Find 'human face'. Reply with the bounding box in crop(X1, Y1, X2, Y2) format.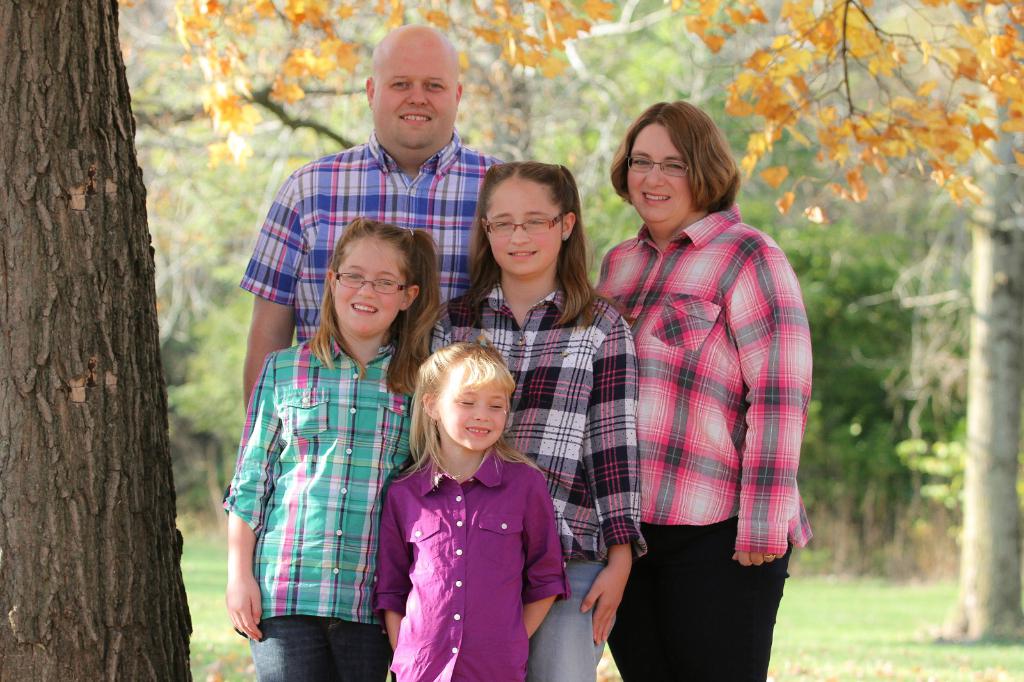
crop(488, 177, 564, 274).
